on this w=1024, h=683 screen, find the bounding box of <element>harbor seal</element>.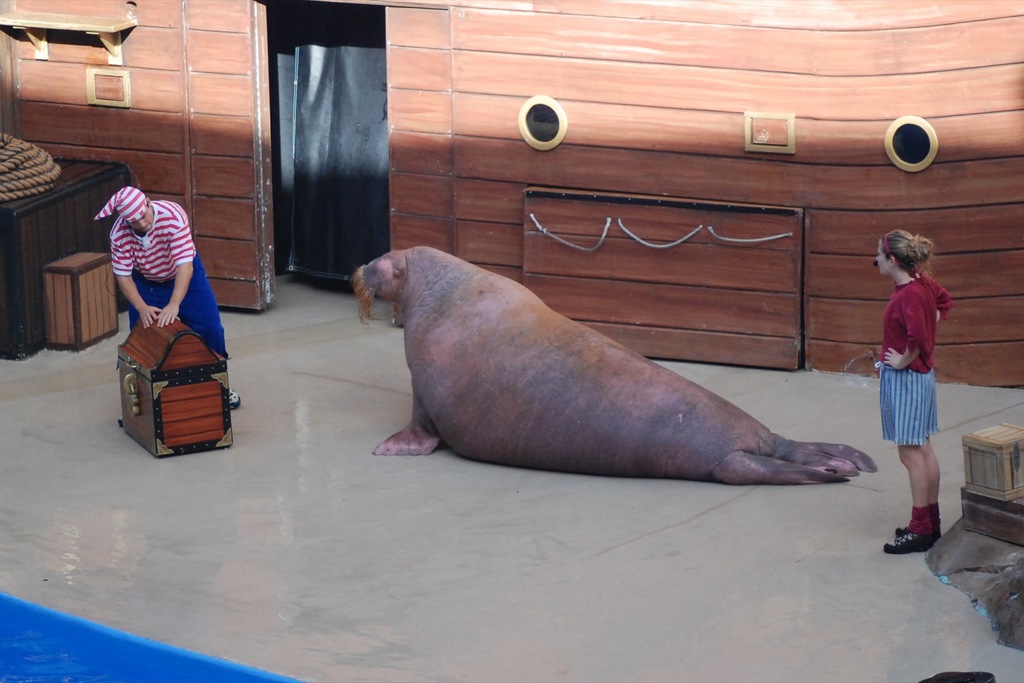
Bounding box: (347, 244, 884, 488).
